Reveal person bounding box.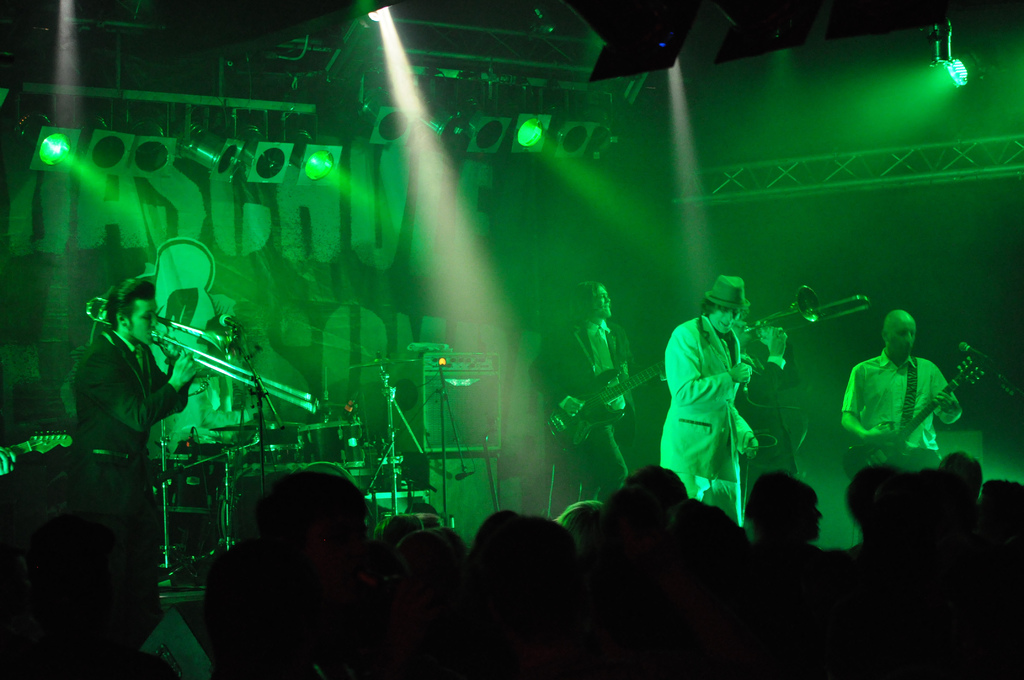
Revealed: bbox=(530, 276, 640, 495).
